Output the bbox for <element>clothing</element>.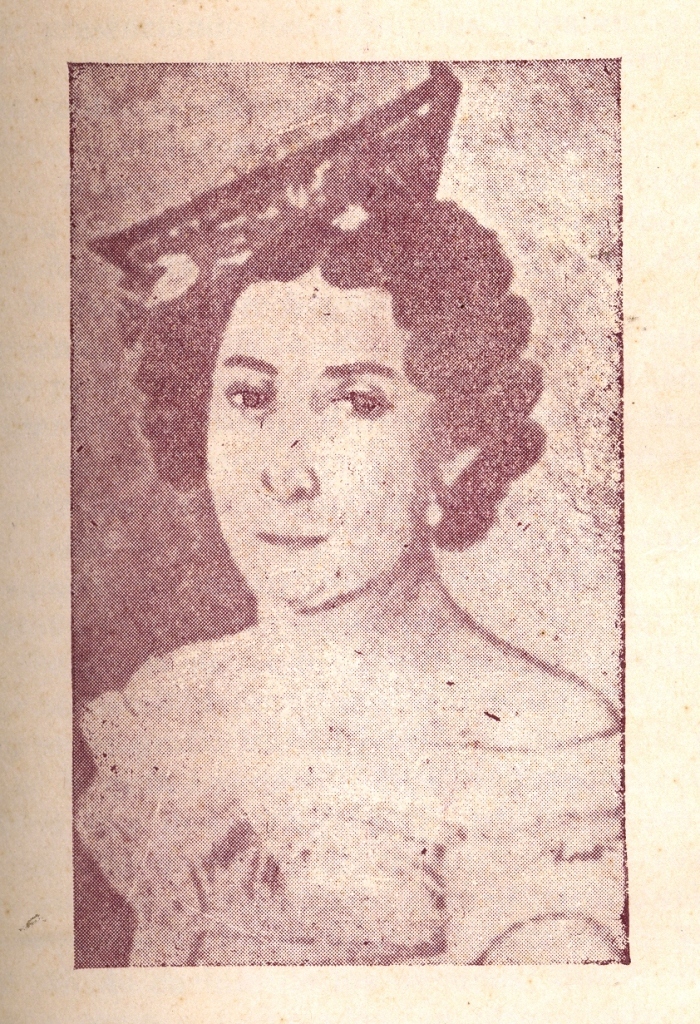
x1=81 y1=507 x2=590 y2=915.
